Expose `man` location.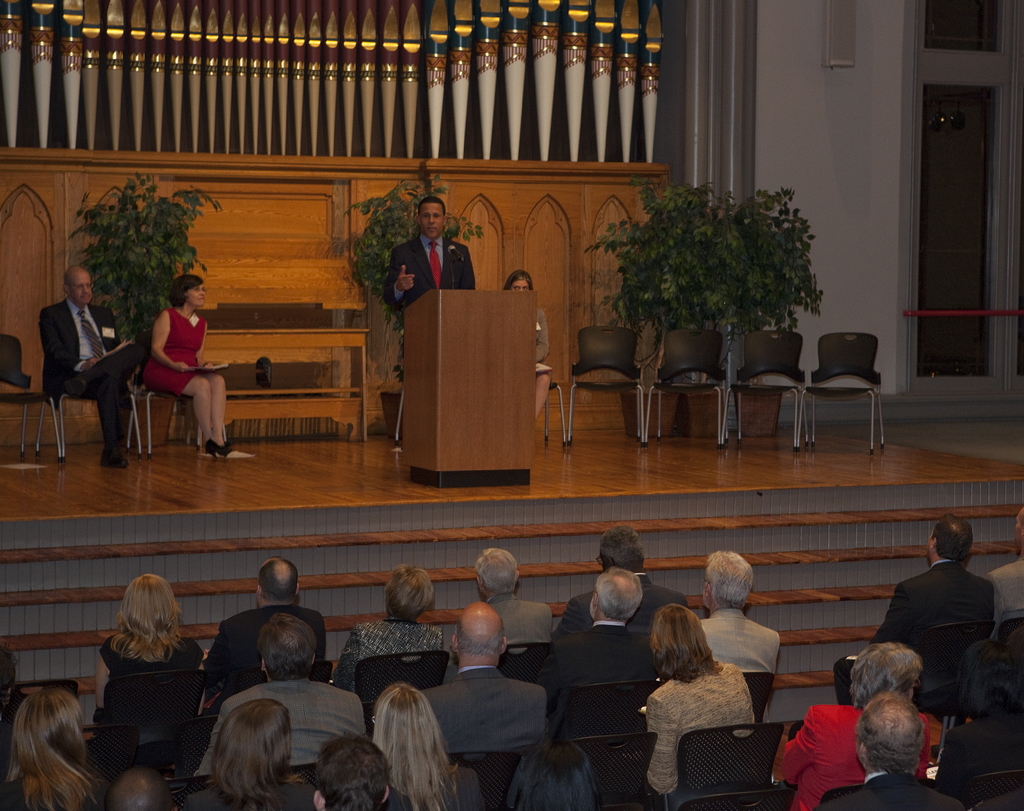
Exposed at 838,511,995,707.
